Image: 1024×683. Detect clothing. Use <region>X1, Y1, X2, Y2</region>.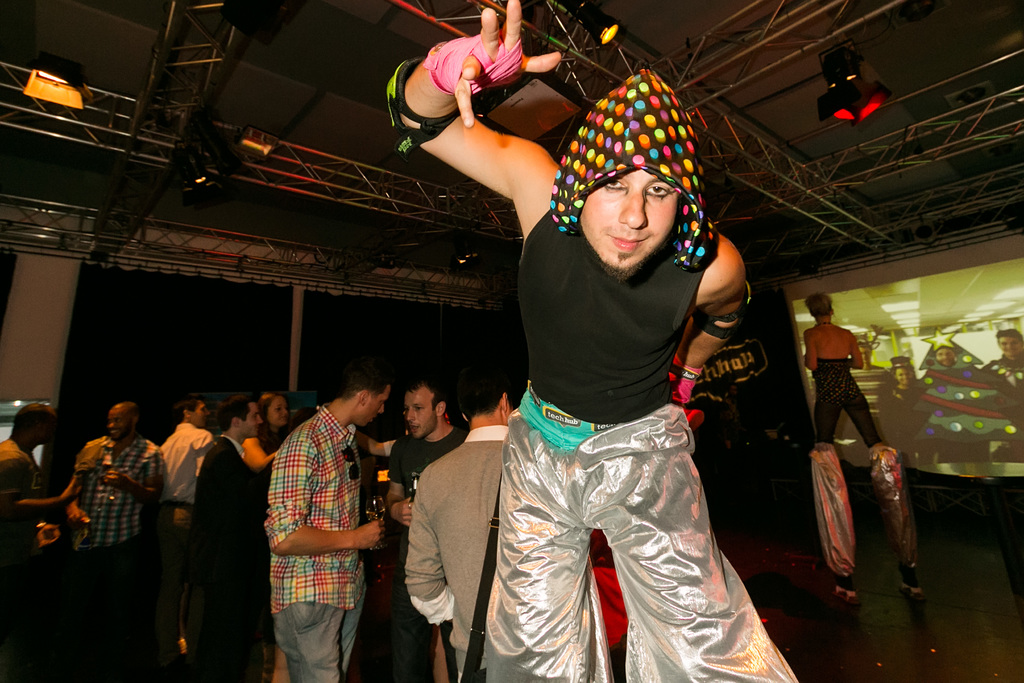
<region>269, 393, 390, 668</region>.
